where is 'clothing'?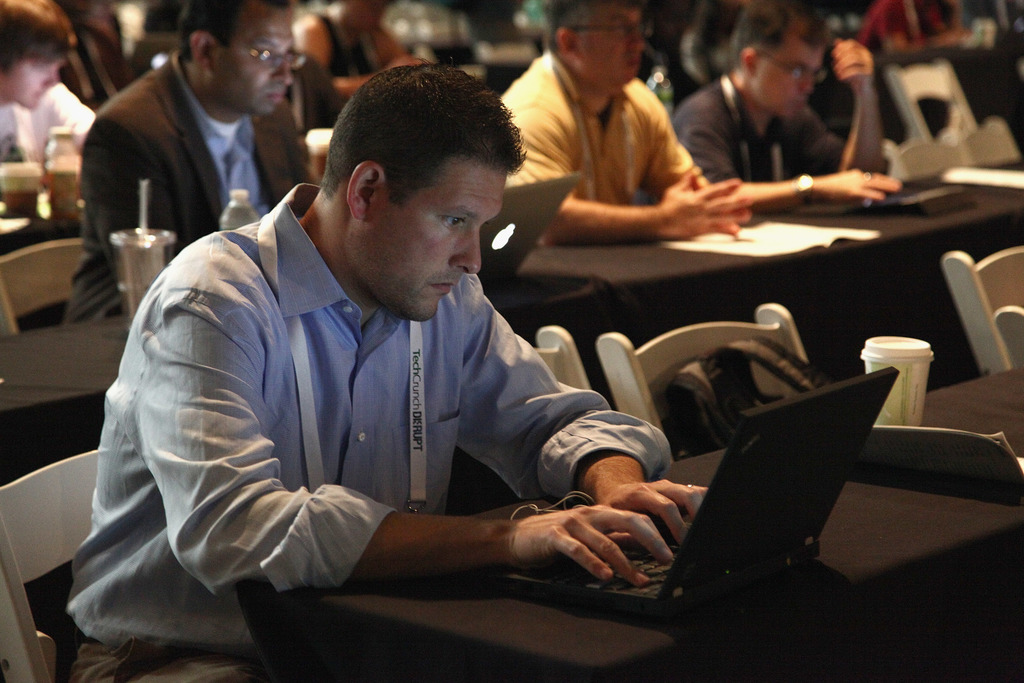
[left=676, top=68, right=842, bottom=187].
